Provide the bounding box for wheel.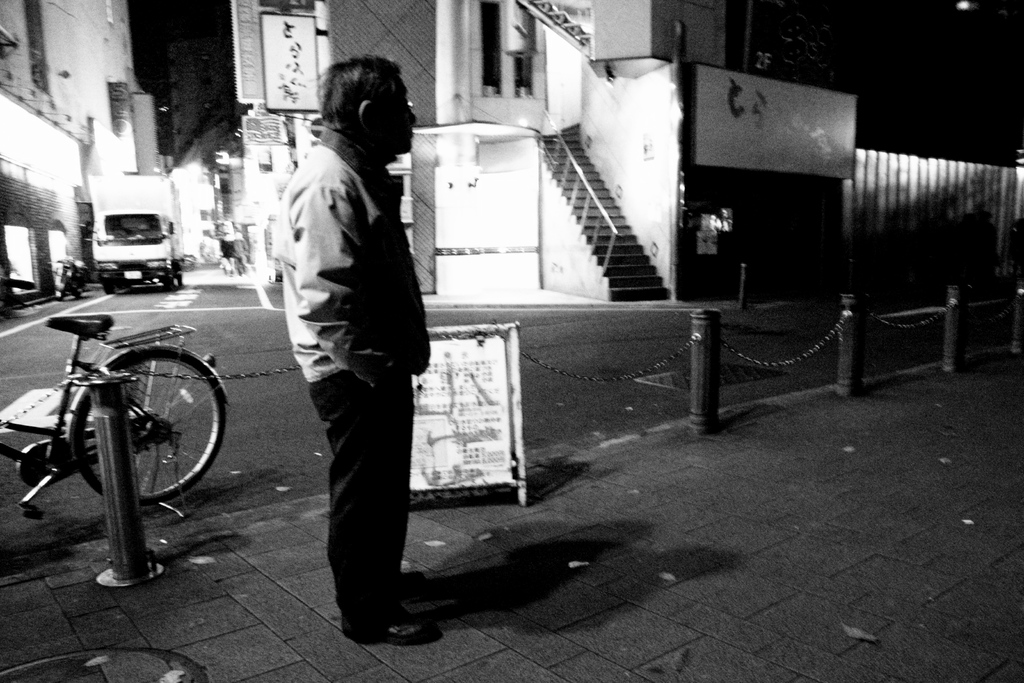
bbox(125, 275, 131, 293).
